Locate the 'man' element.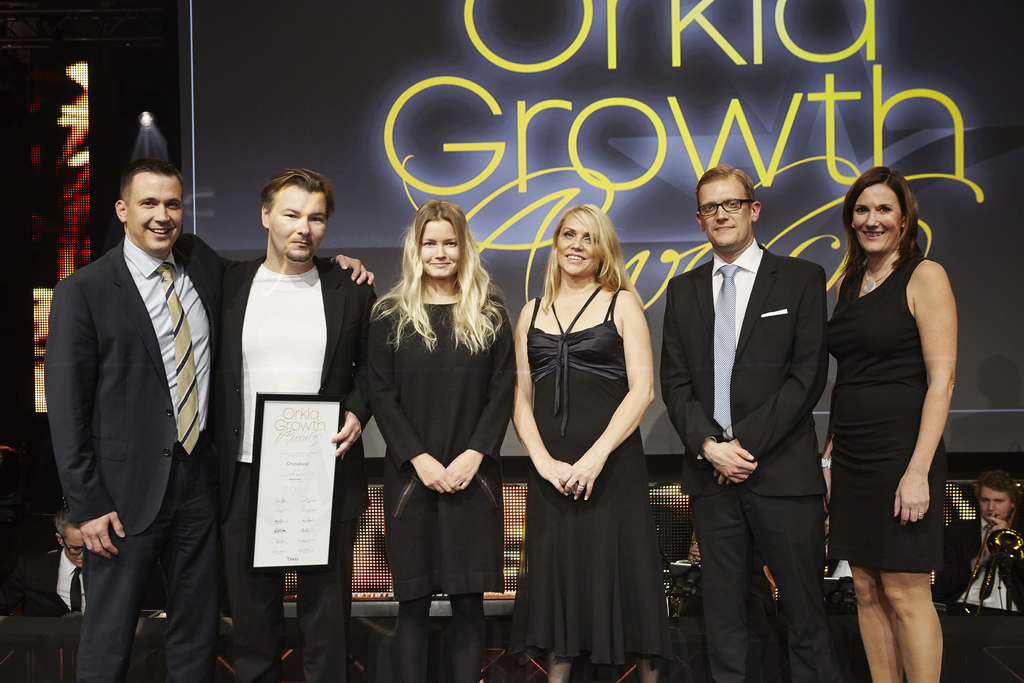
Element bbox: left=932, top=469, right=1023, bottom=616.
